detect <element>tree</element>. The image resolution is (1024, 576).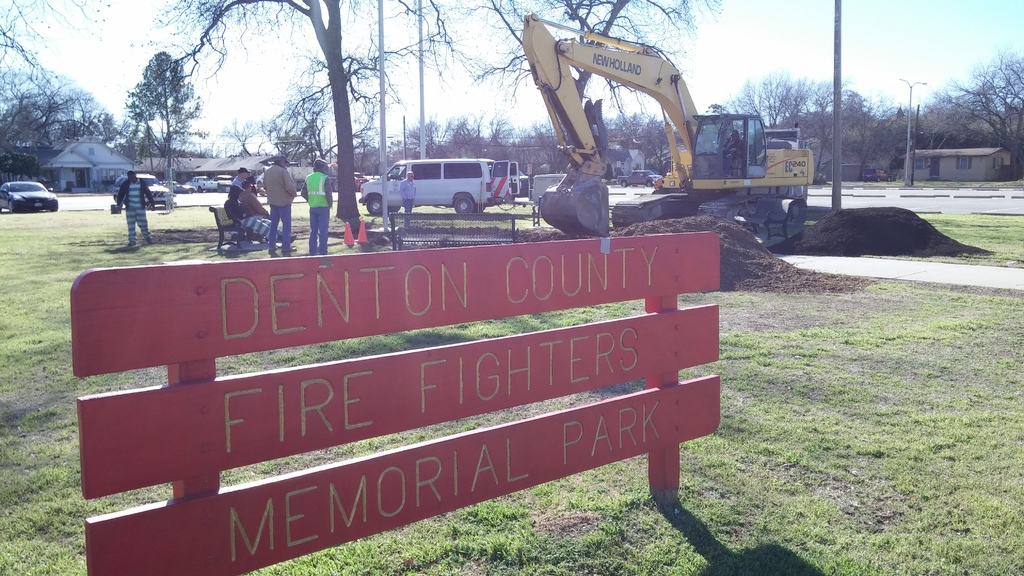
<bbox>466, 0, 706, 177</bbox>.
